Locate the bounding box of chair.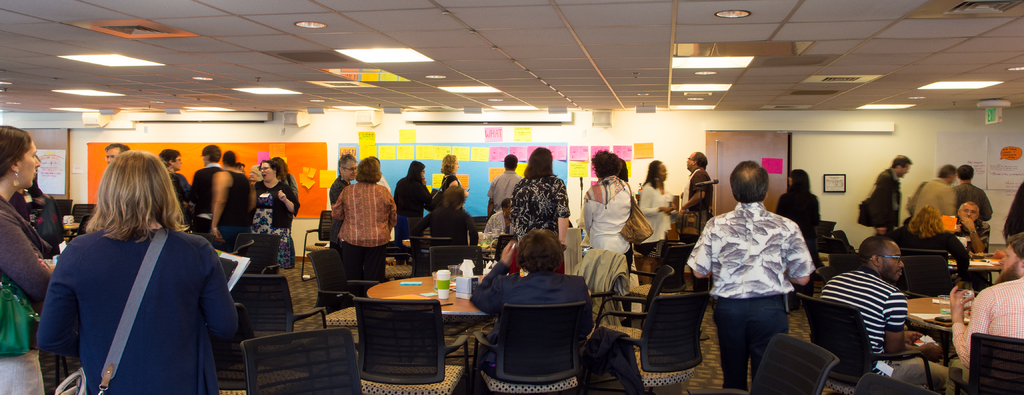
Bounding box: [left=76, top=209, right=98, bottom=234].
